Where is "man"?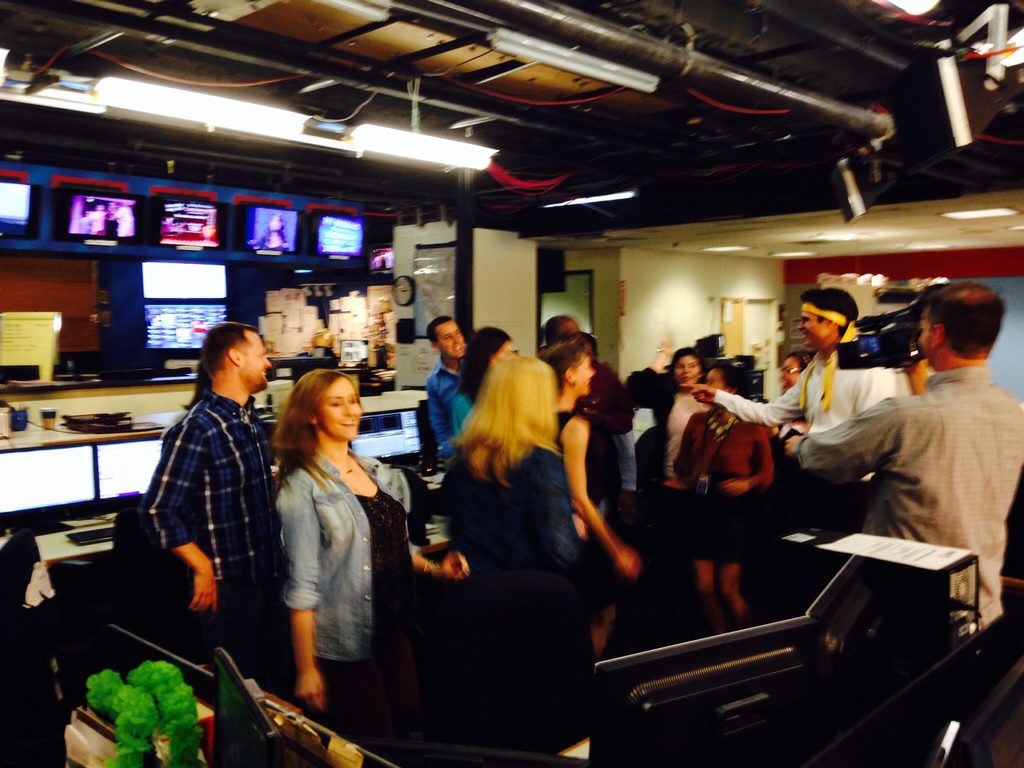
(x1=431, y1=305, x2=484, y2=471).
